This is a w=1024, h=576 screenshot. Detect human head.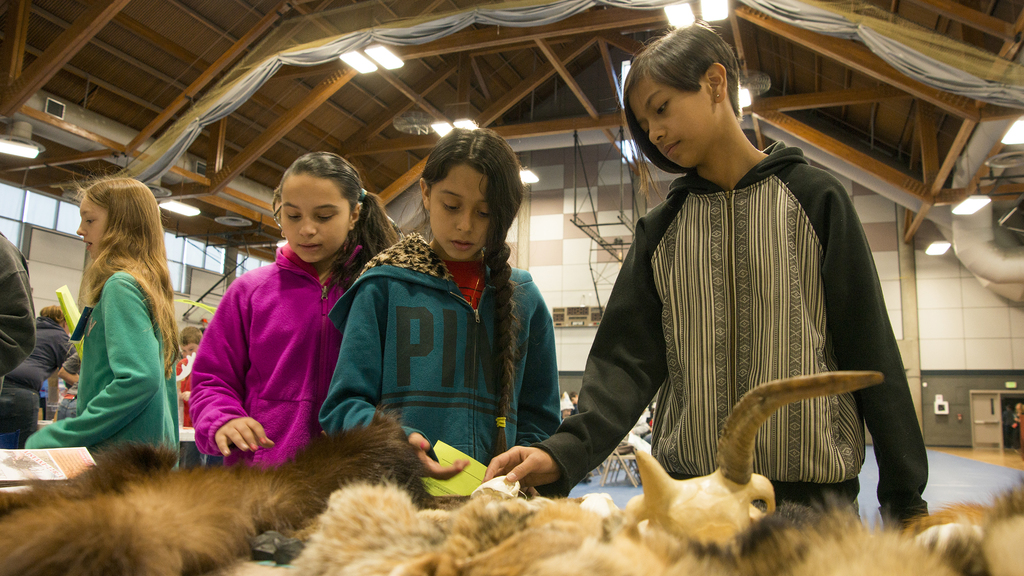
bbox=(419, 124, 521, 267).
